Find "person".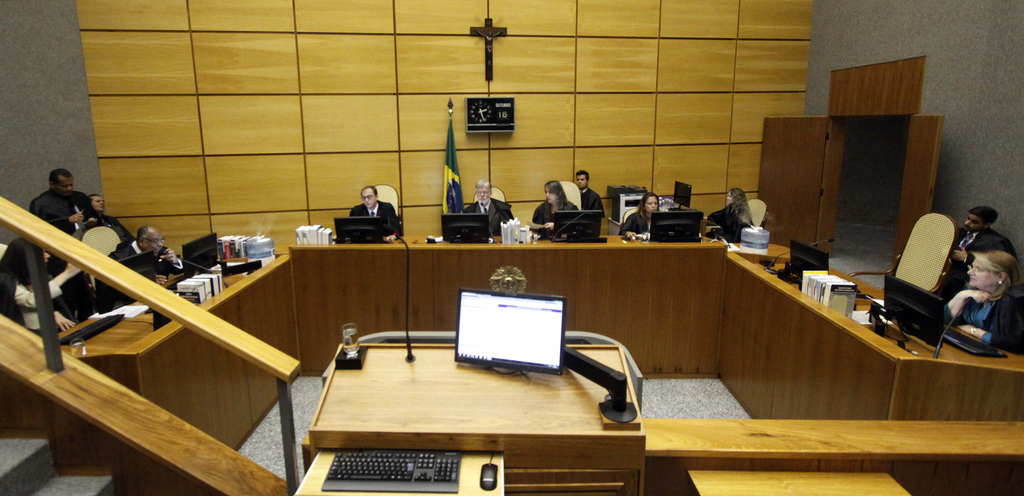
left=522, top=181, right=583, bottom=244.
